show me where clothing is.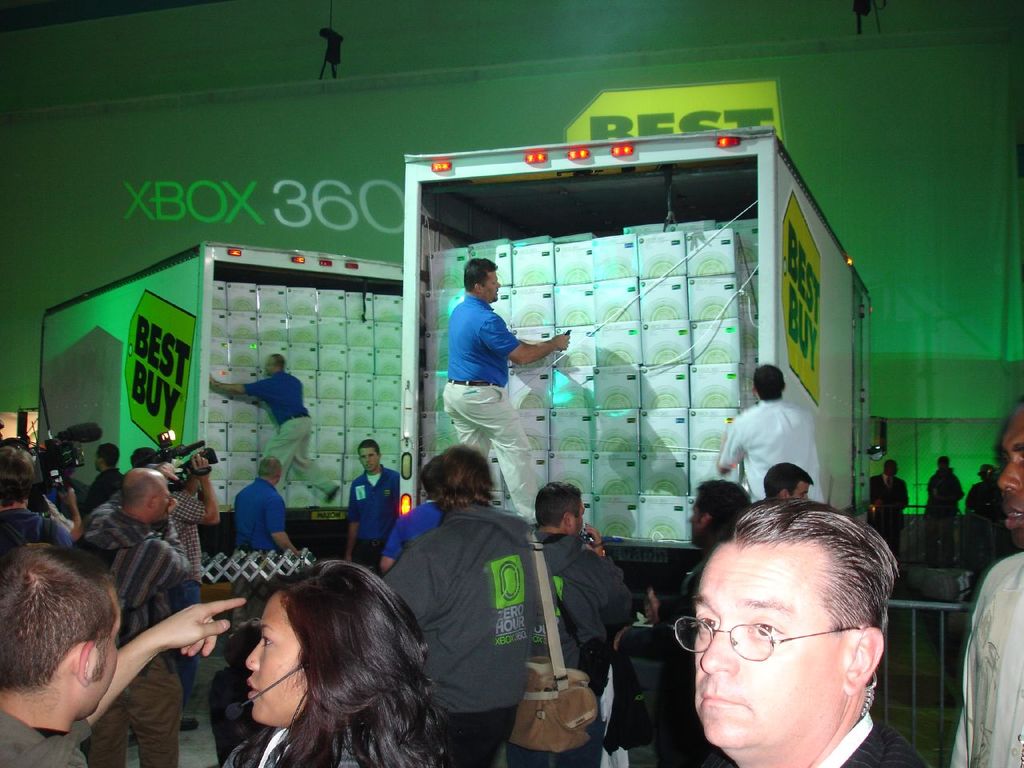
clothing is at 870:472:911:554.
